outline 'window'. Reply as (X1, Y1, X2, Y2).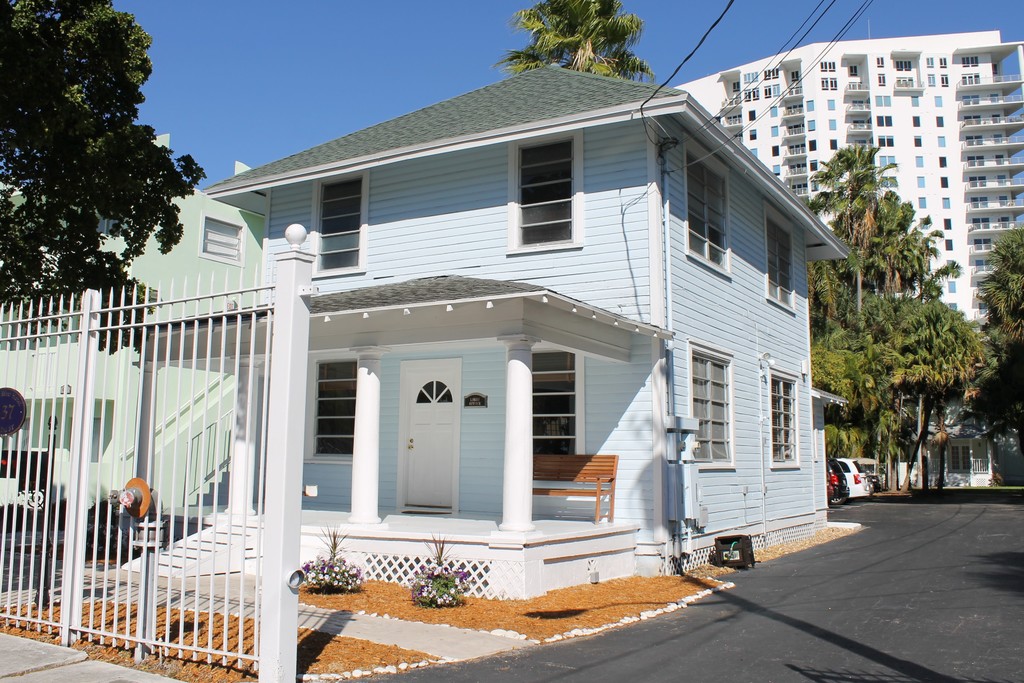
(508, 130, 580, 248).
